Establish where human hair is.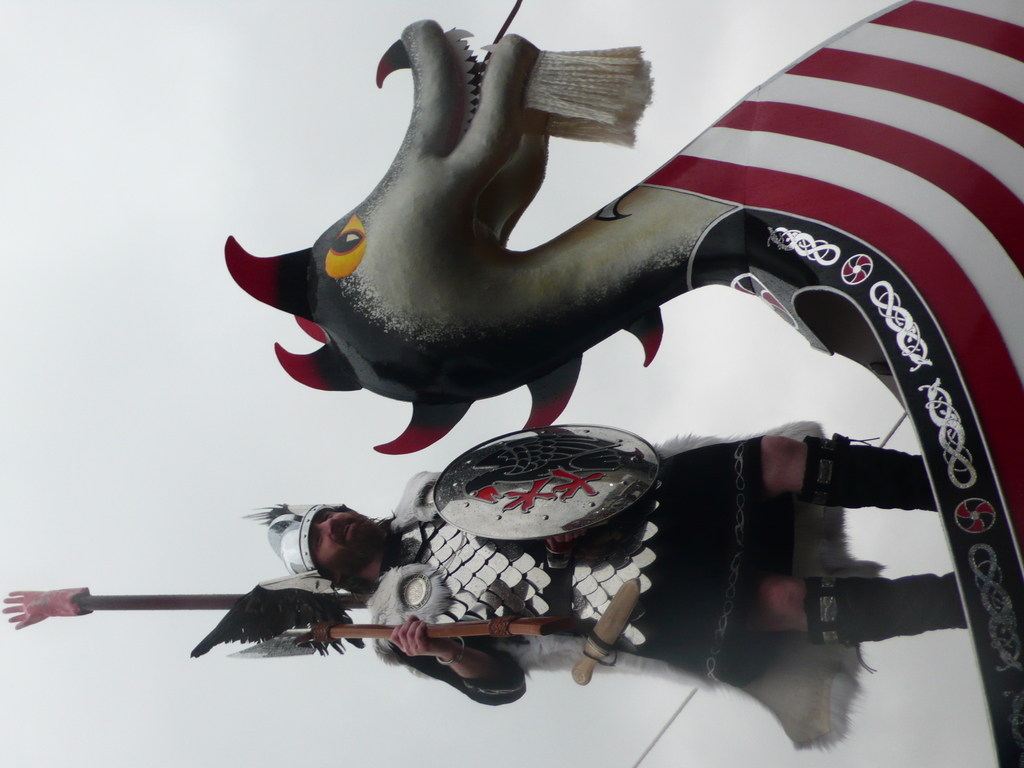
Established at (308,511,420,599).
